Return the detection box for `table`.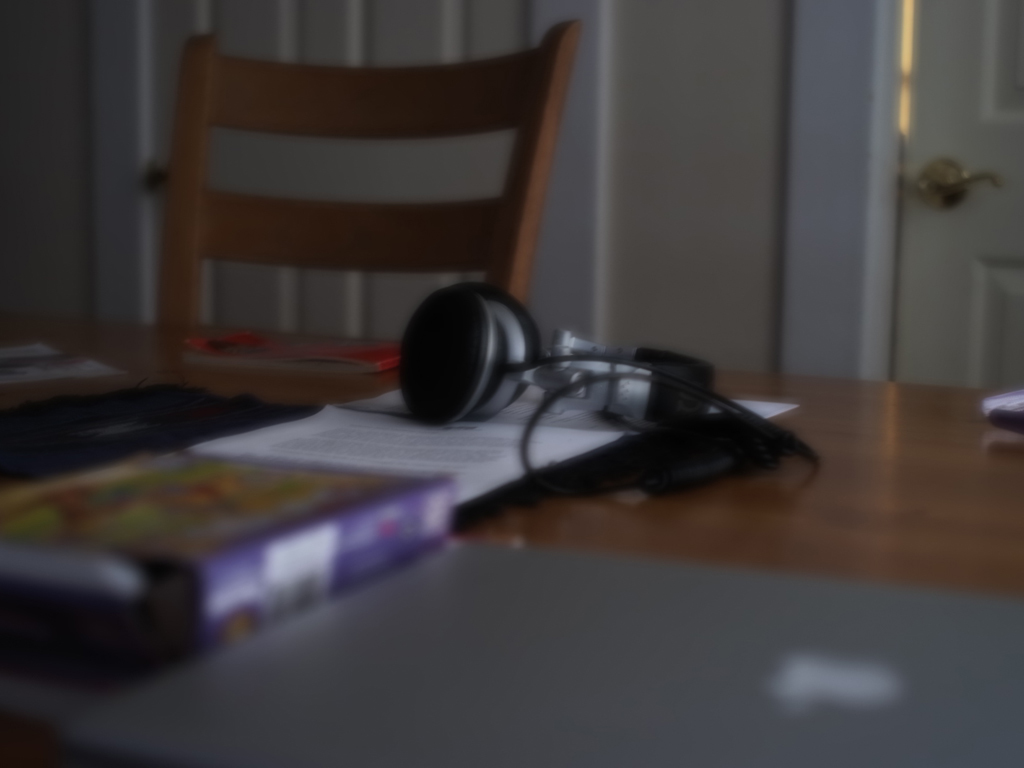
0, 327, 1023, 767.
